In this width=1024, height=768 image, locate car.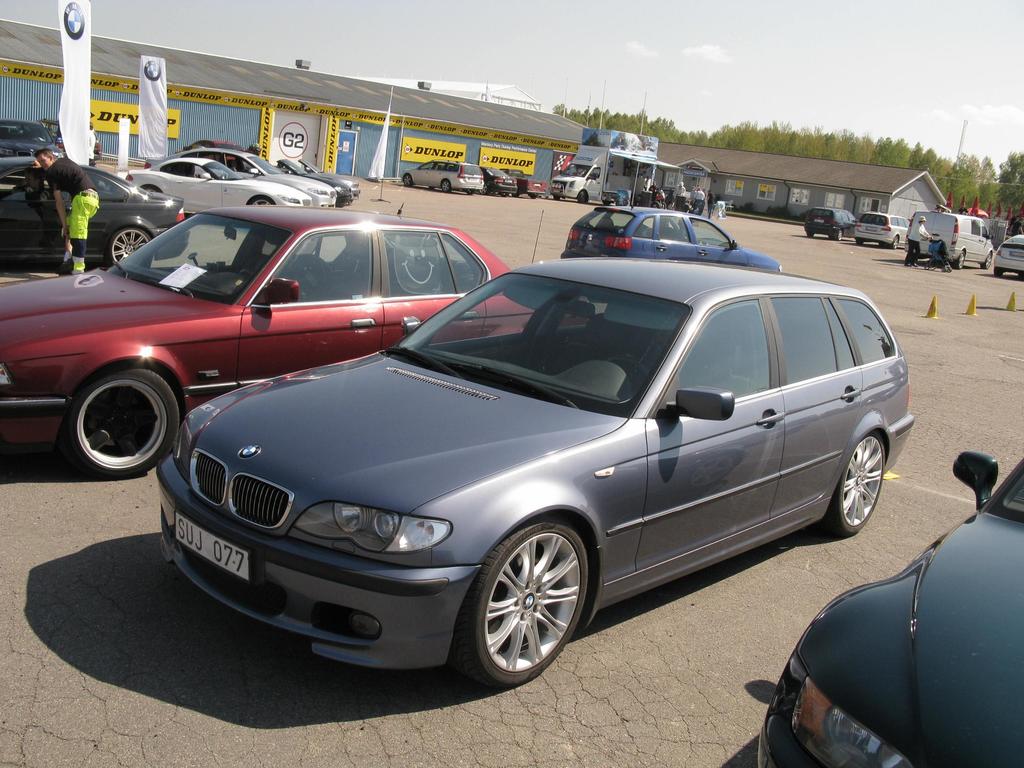
Bounding box: left=995, top=233, right=1023, bottom=280.
